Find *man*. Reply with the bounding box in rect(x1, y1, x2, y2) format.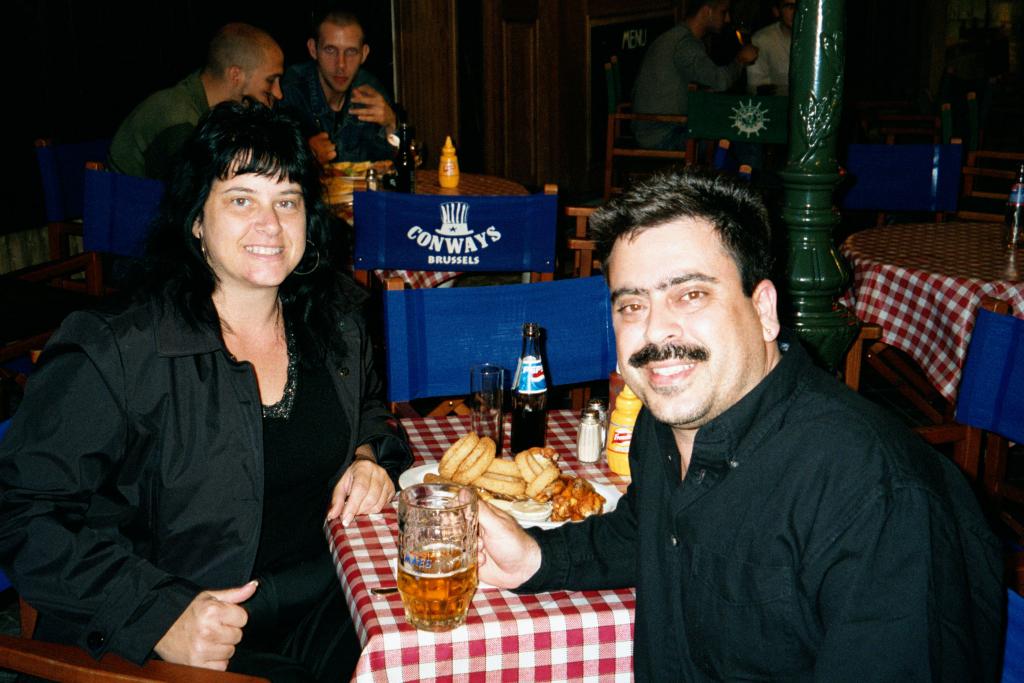
rect(629, 0, 757, 153).
